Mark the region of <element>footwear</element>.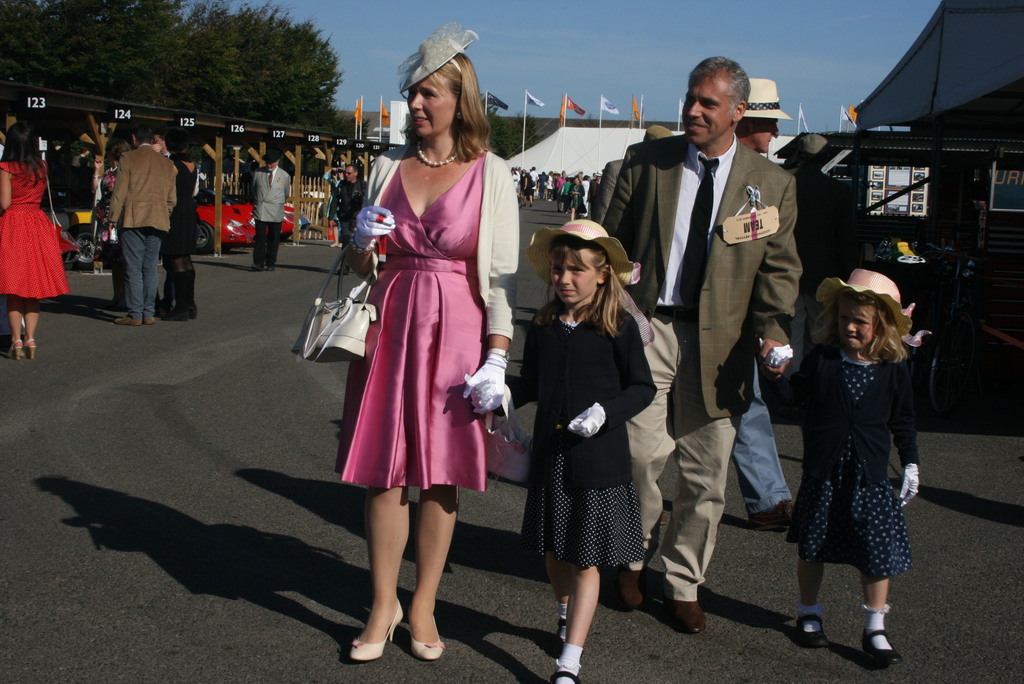
Region: region(660, 508, 669, 525).
